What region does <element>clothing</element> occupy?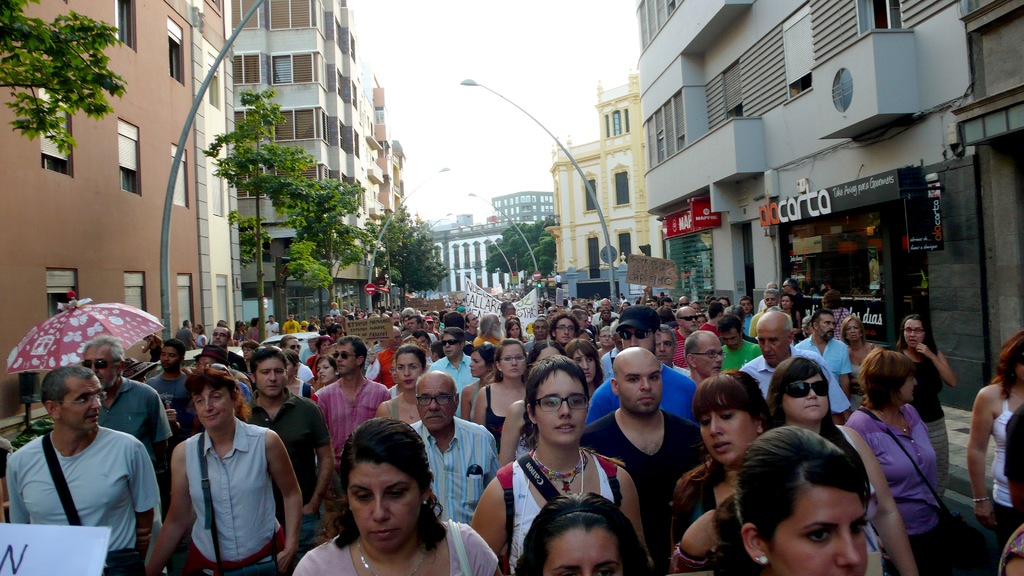
(x1=749, y1=307, x2=770, y2=338).
